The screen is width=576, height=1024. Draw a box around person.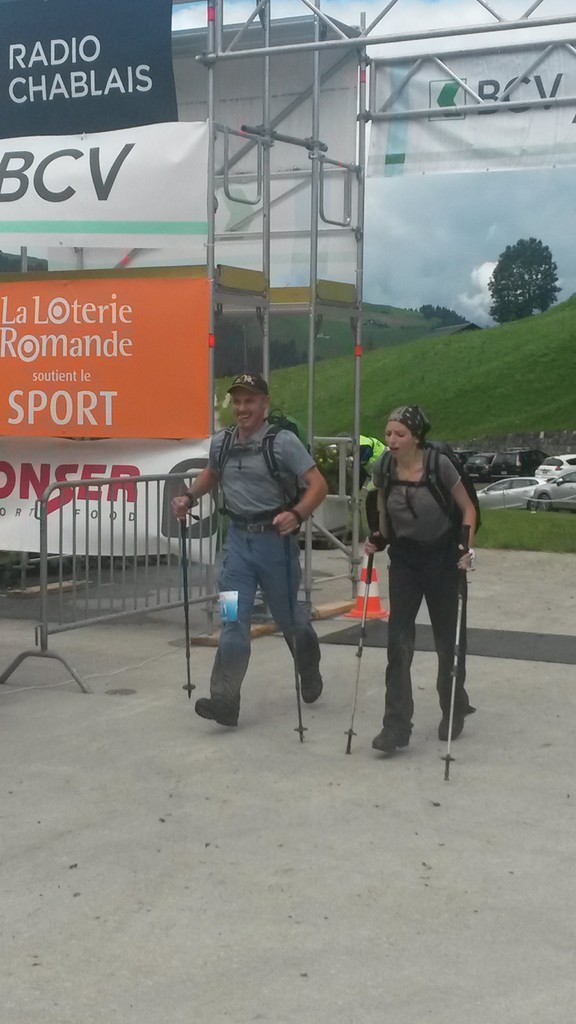
[360,388,472,768].
